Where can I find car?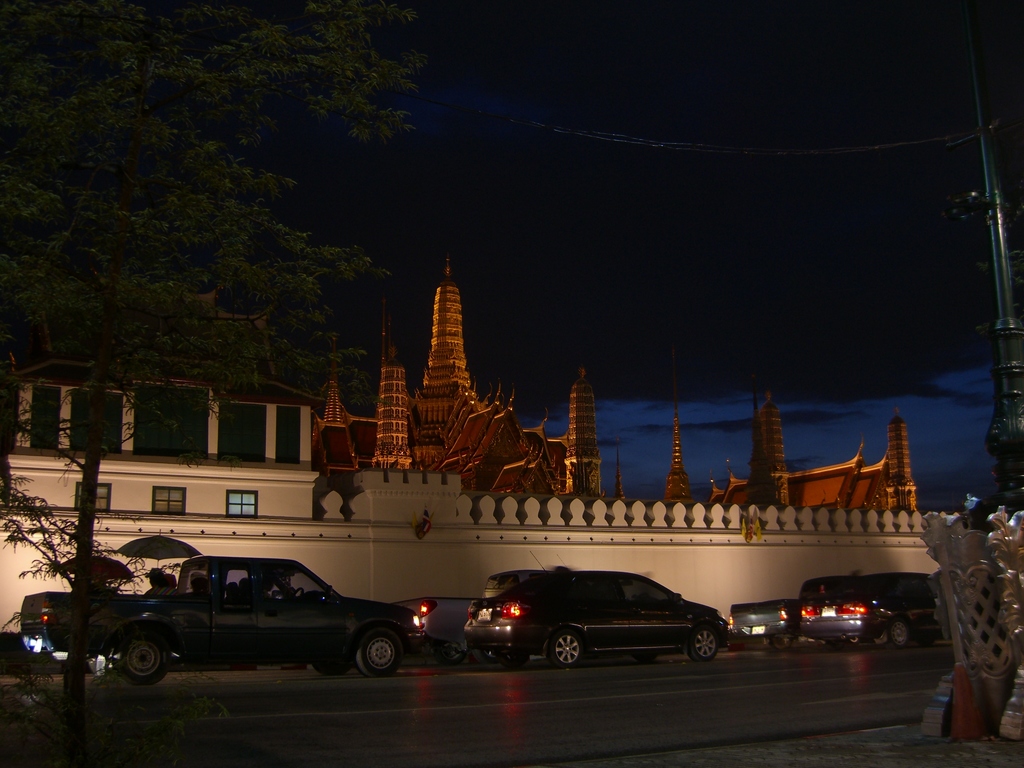
You can find it at (x1=461, y1=563, x2=724, y2=662).
